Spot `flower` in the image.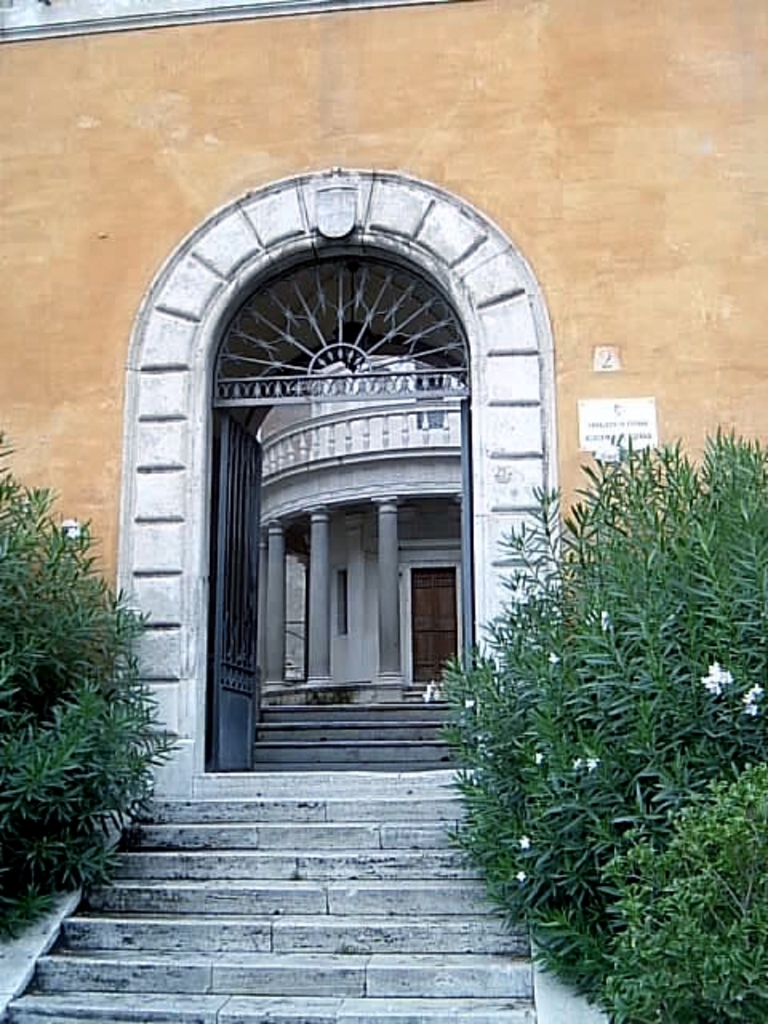
`flower` found at detection(69, 528, 77, 536).
